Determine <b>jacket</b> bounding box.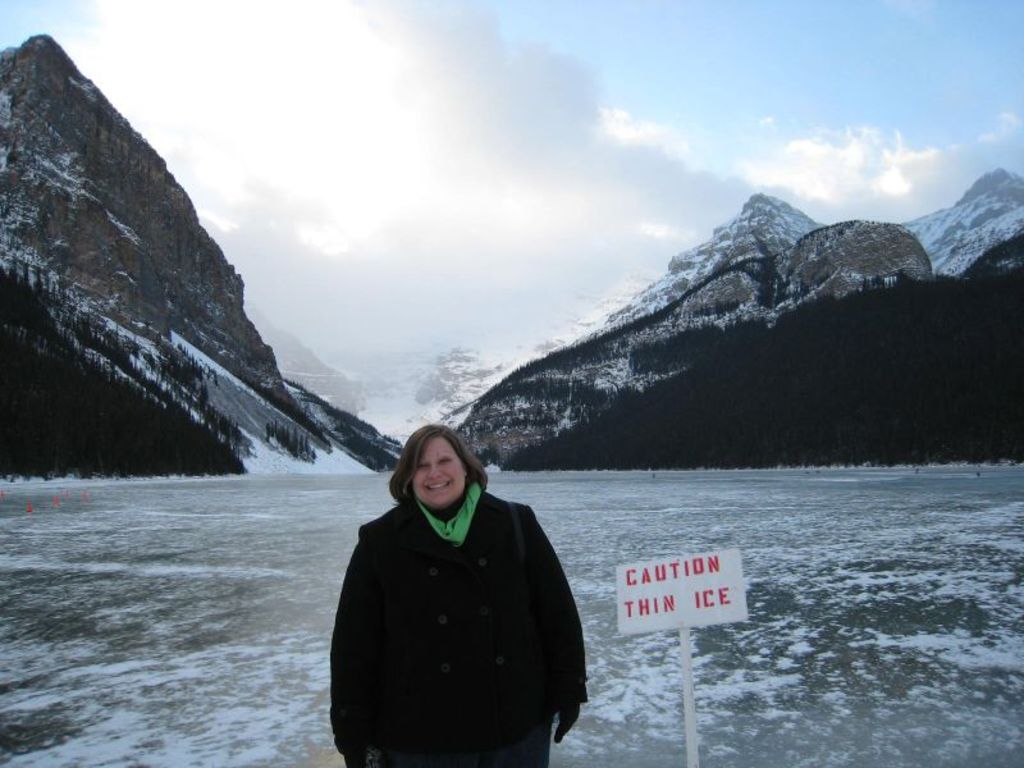
Determined: crop(334, 484, 599, 767).
